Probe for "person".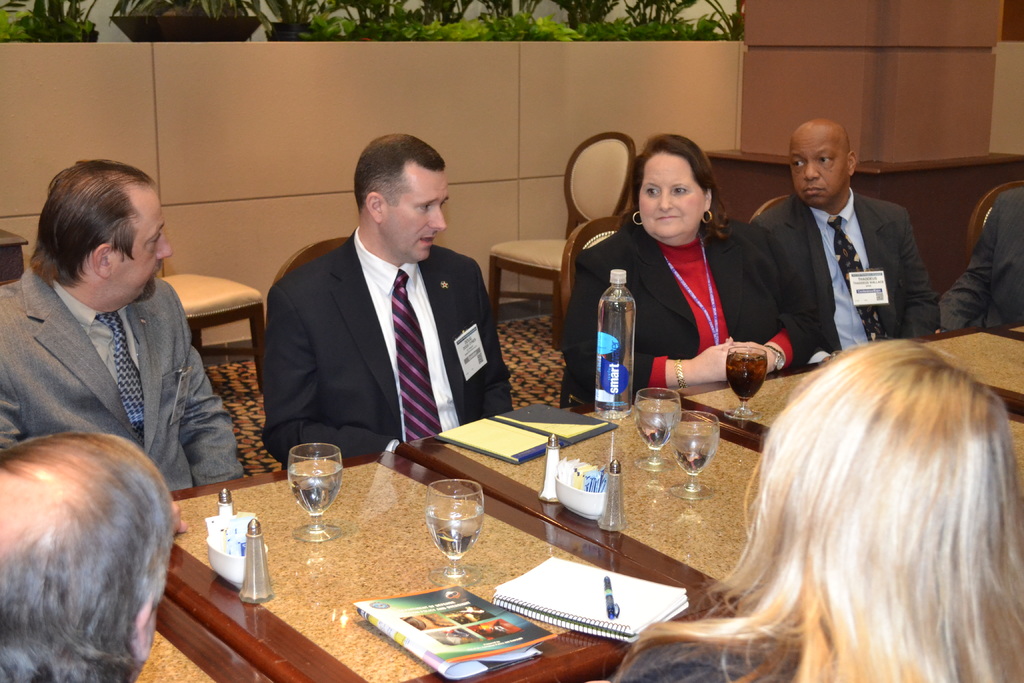
Probe result: select_region(264, 128, 500, 502).
